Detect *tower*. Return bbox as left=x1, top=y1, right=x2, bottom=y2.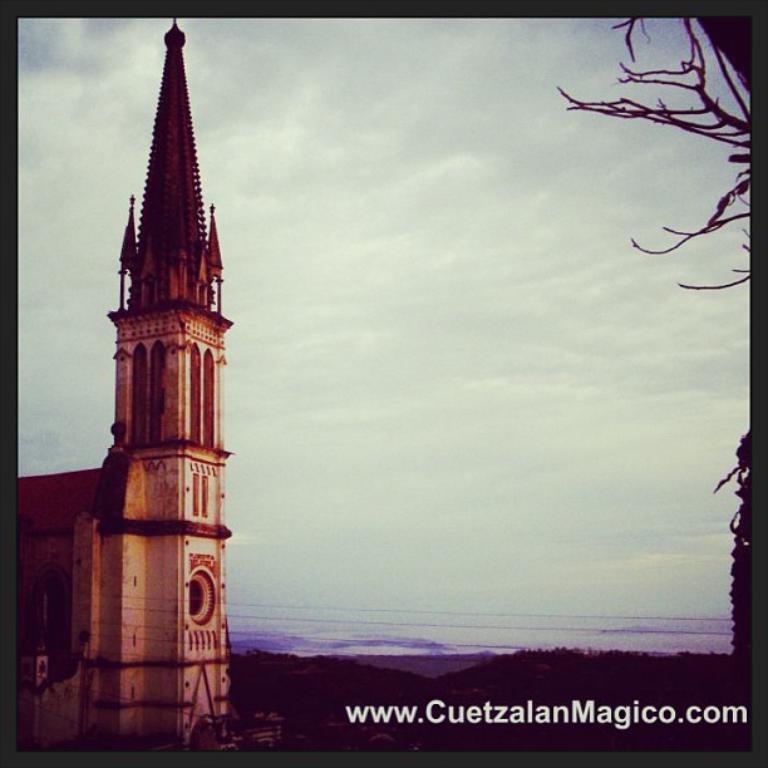
left=49, top=24, right=265, bottom=707.
